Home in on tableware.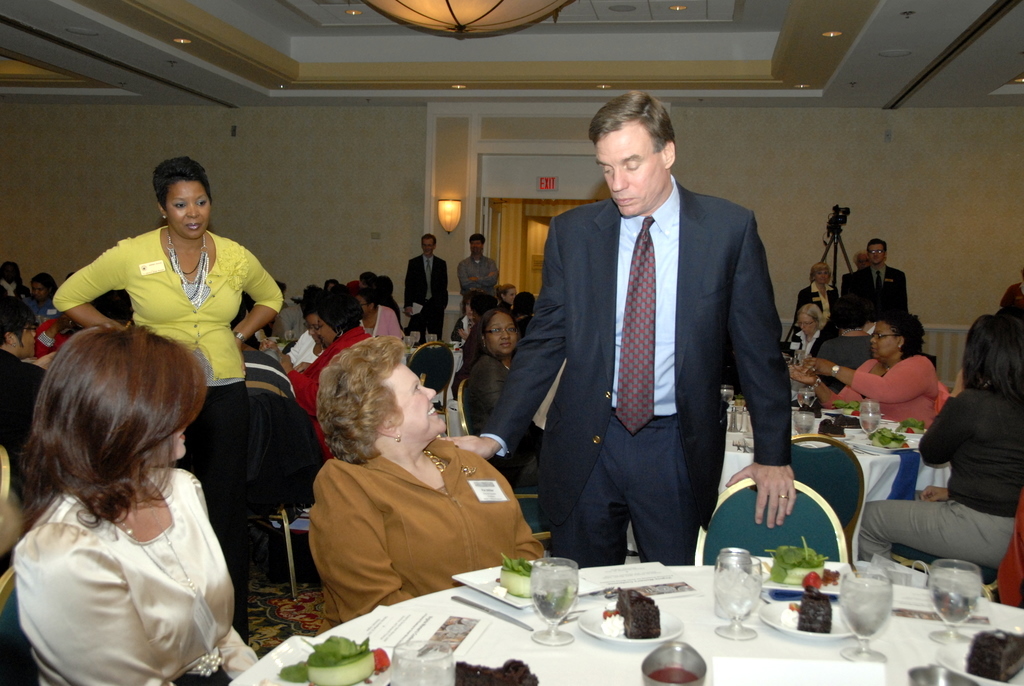
Homed in at [283,330,294,346].
